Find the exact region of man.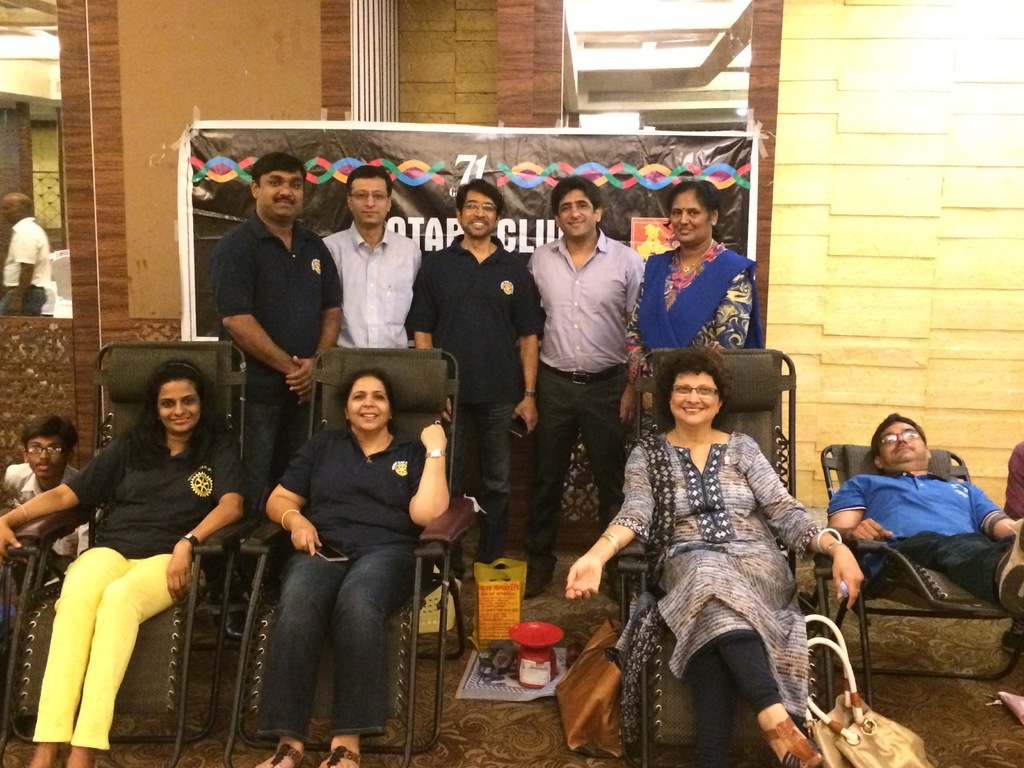
Exact region: <region>401, 173, 551, 563</region>.
